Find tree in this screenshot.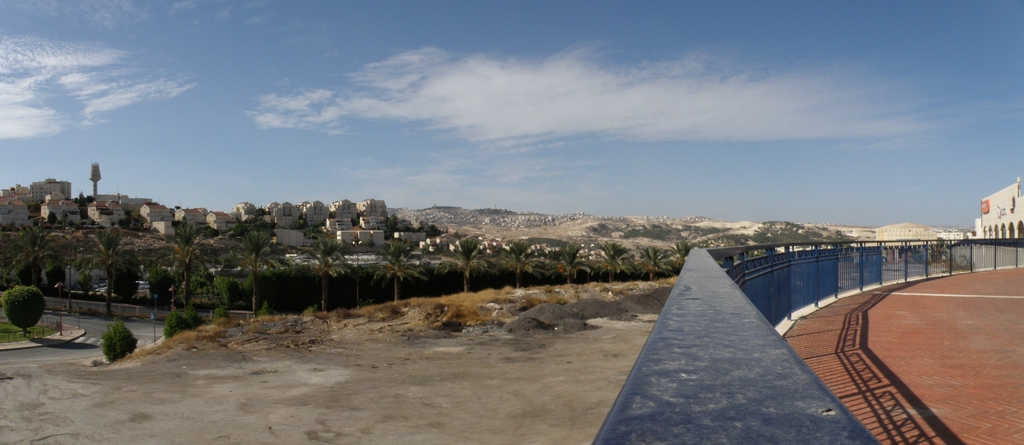
The bounding box for tree is locate(672, 238, 687, 276).
